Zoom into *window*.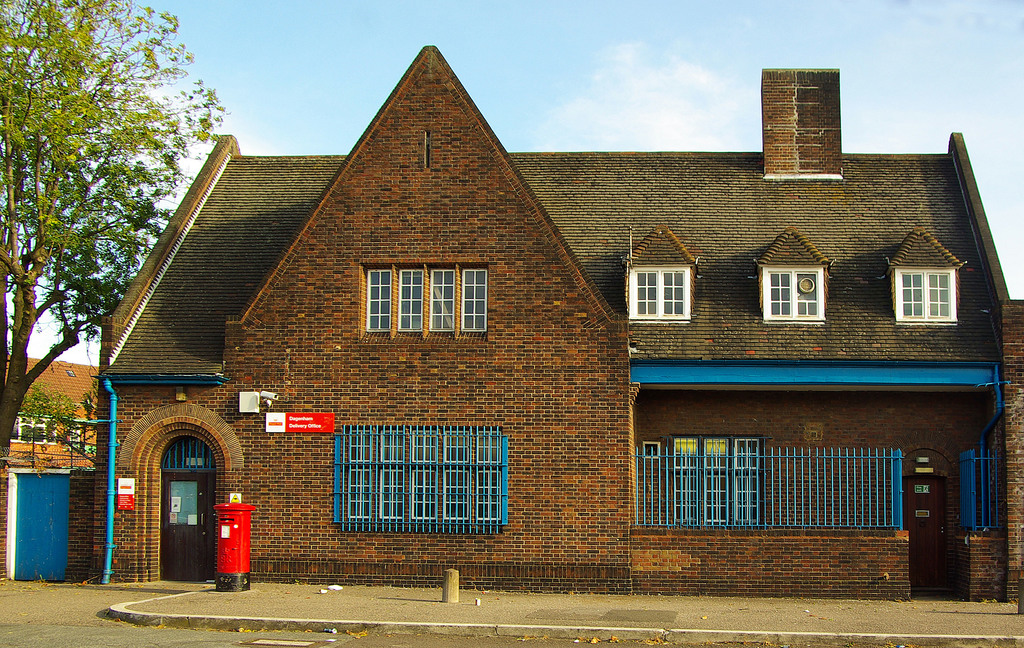
Zoom target: x1=761 y1=268 x2=825 y2=320.
